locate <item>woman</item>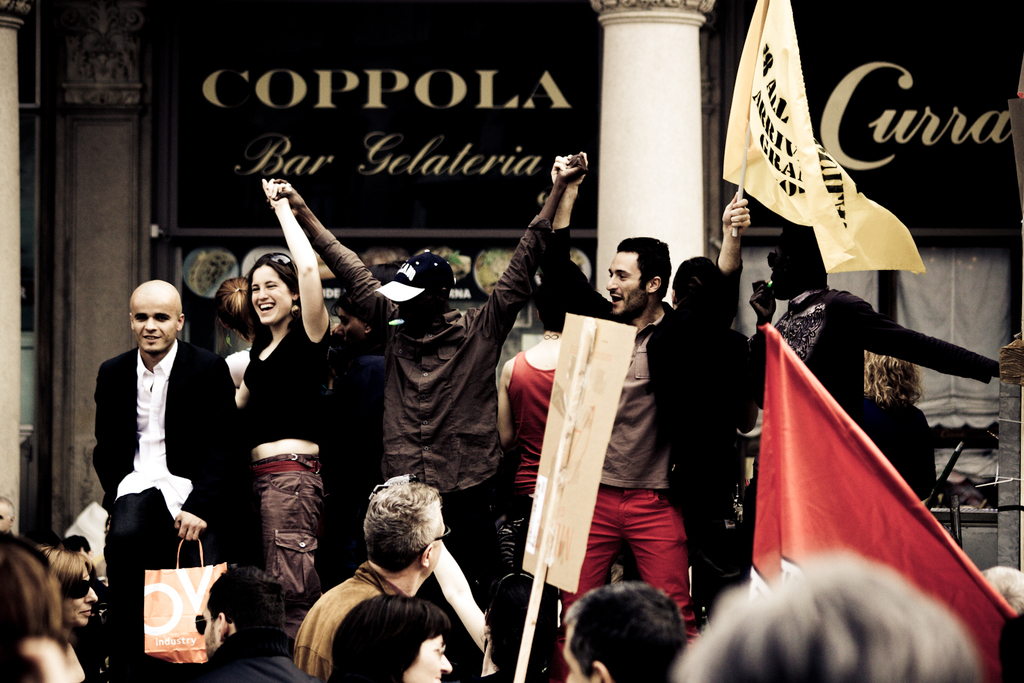
locate(0, 538, 79, 682)
